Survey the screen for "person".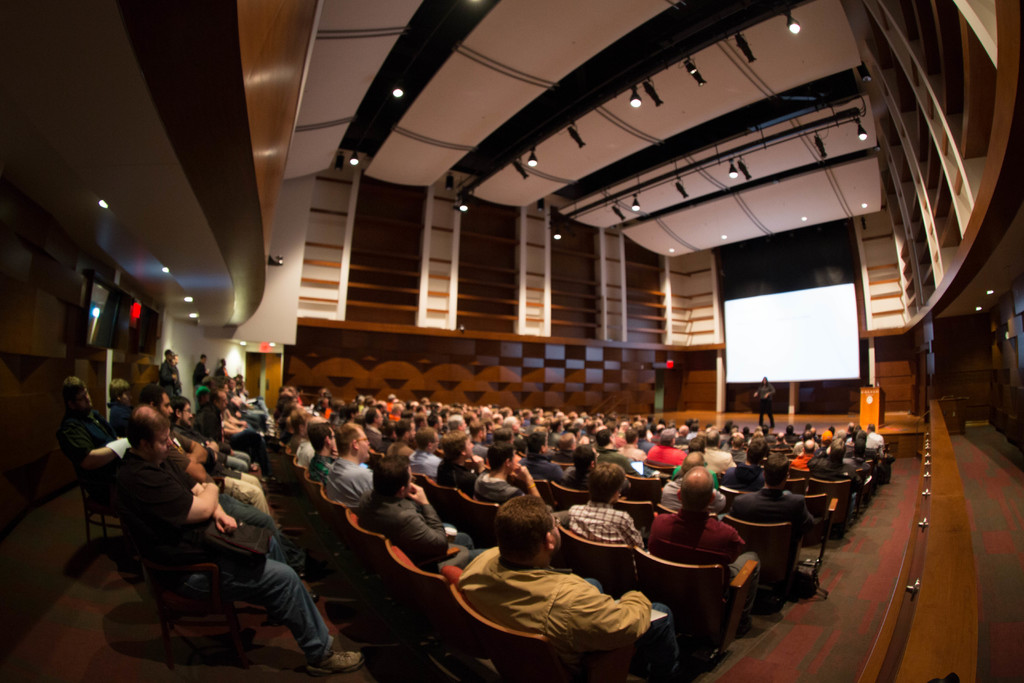
Survey found: 221 359 228 374.
